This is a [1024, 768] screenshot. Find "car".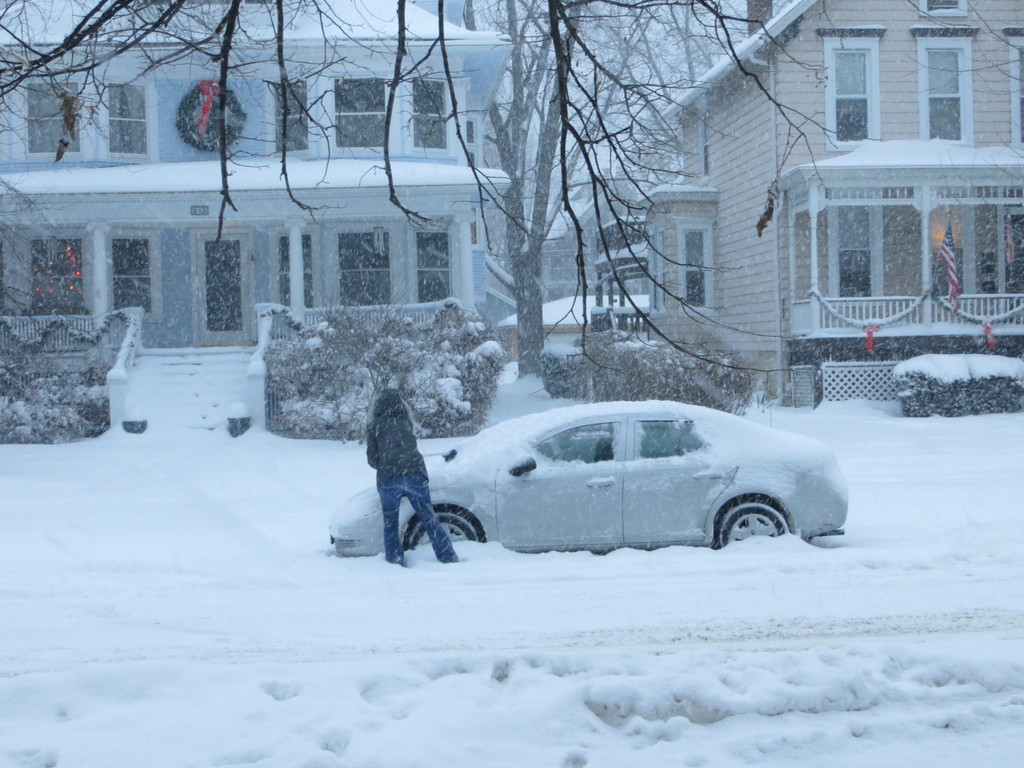
Bounding box: 399, 394, 854, 560.
